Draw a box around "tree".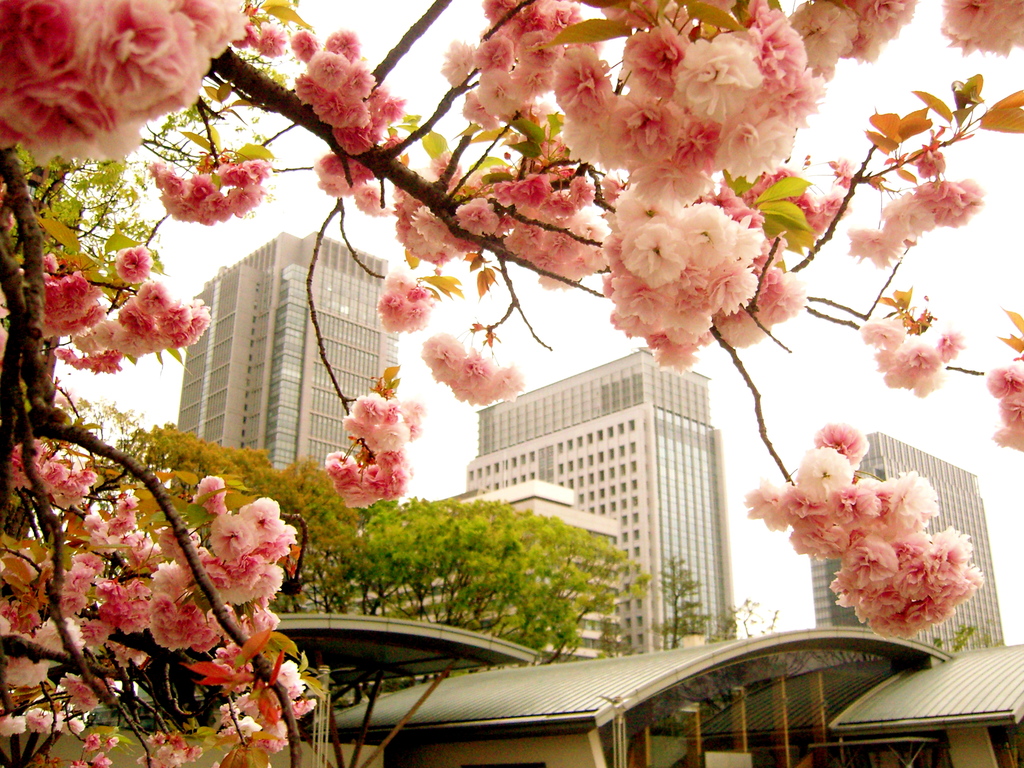
bbox=(317, 491, 651, 668).
